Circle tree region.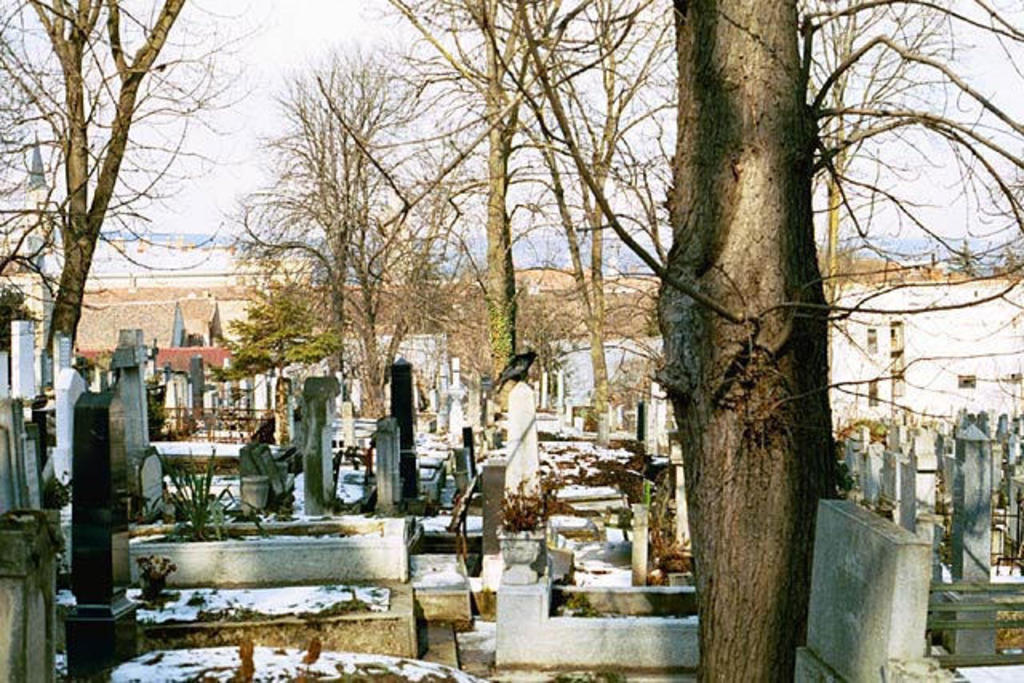
Region: (232,50,440,377).
